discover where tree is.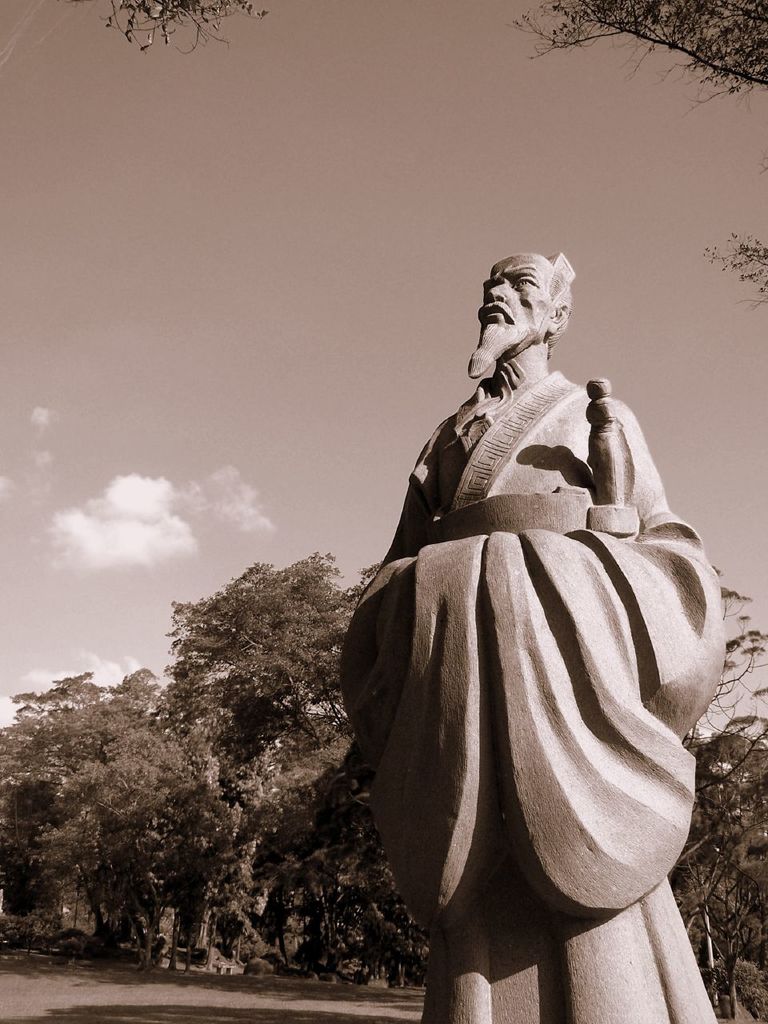
Discovered at l=699, t=234, r=767, b=294.
